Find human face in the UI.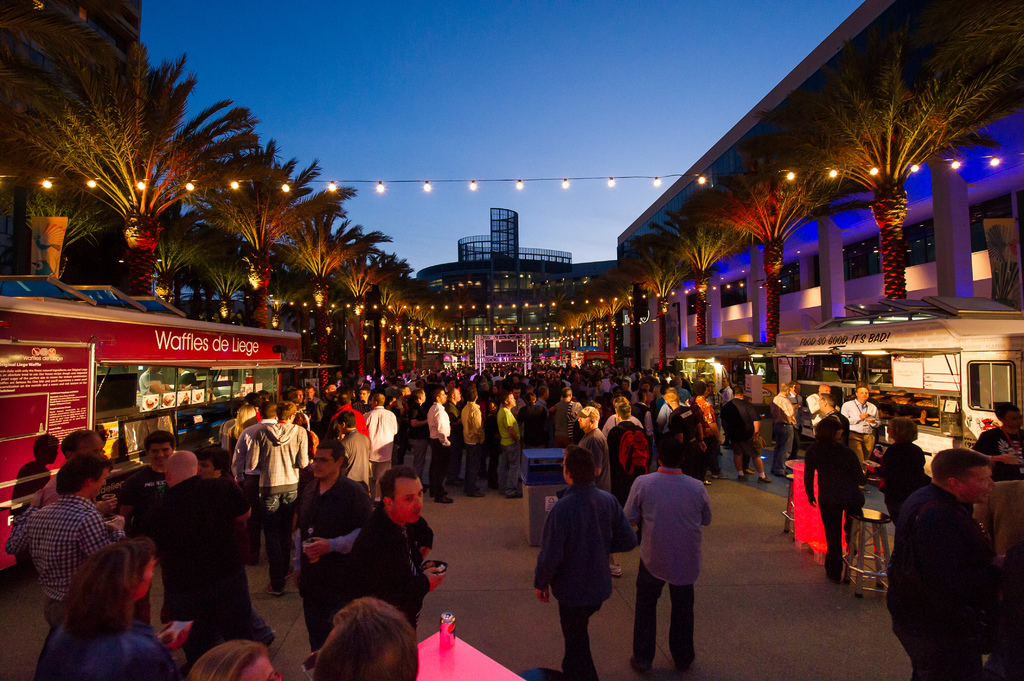
UI element at (507,396,516,408).
